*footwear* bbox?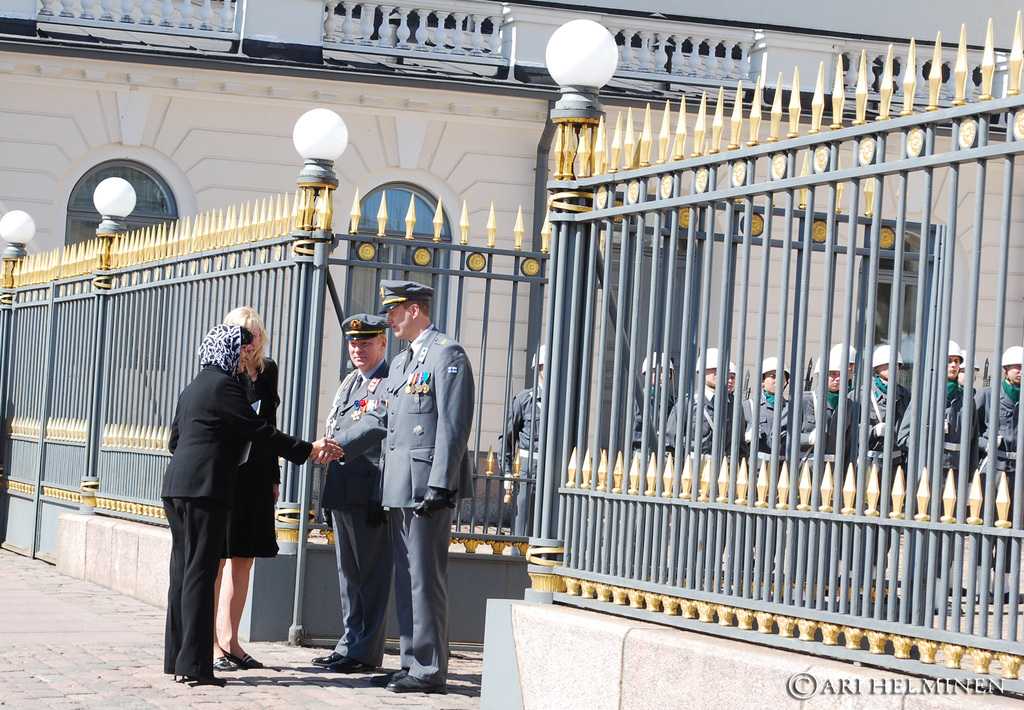
(x1=211, y1=661, x2=238, y2=671)
